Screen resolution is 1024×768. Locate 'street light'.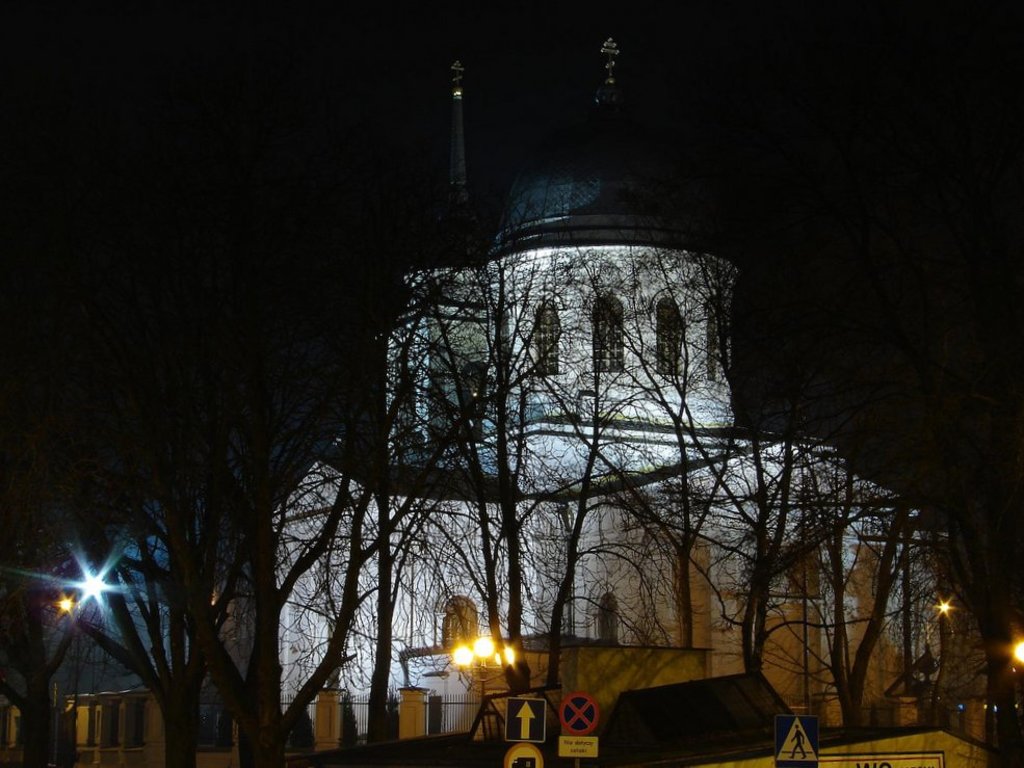
{"x1": 435, "y1": 624, "x2": 534, "y2": 723}.
